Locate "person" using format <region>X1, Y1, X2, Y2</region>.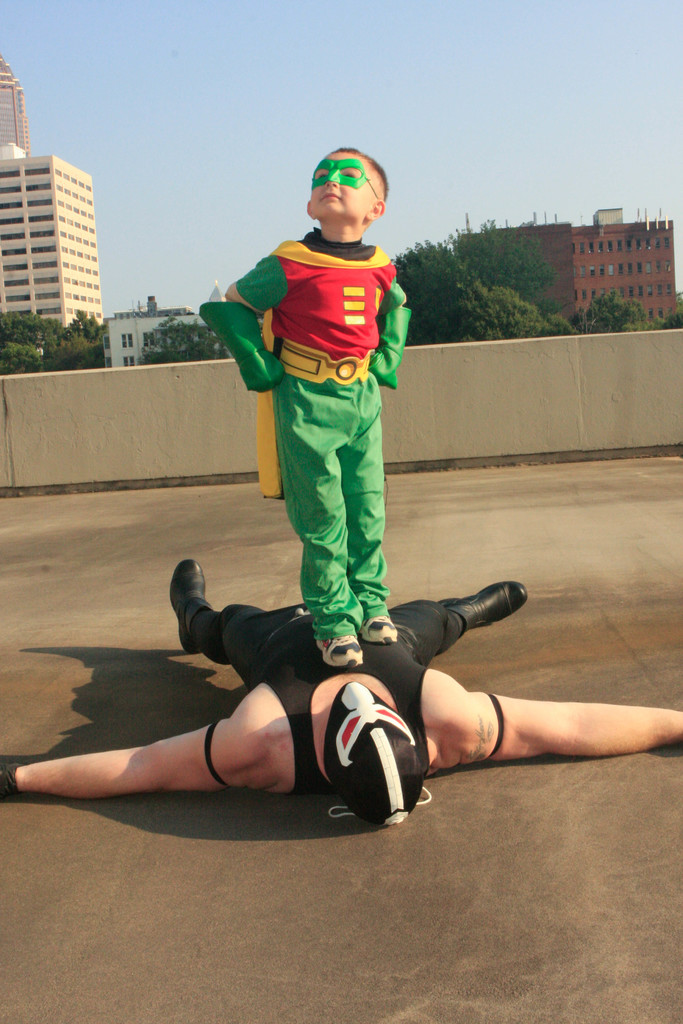
<region>0, 557, 682, 830</region>.
